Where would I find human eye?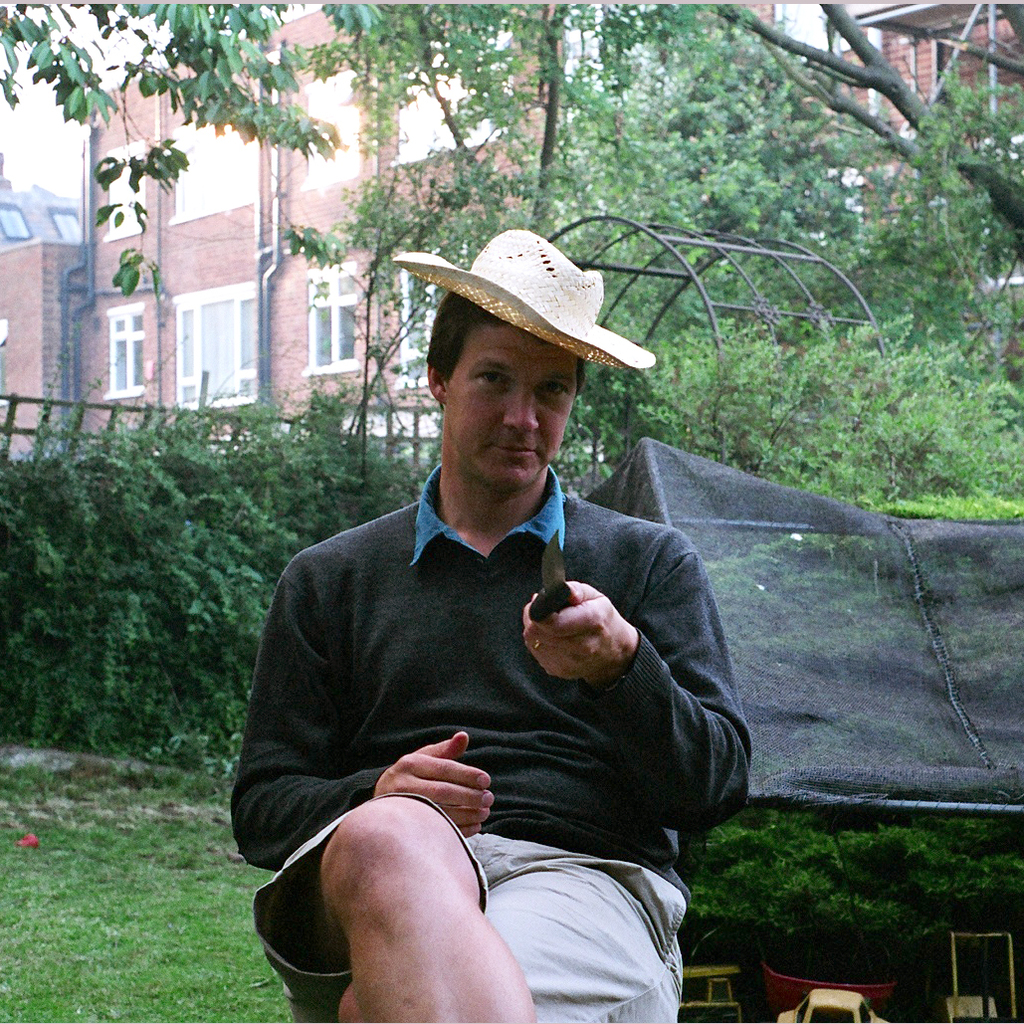
At 472,364,508,397.
